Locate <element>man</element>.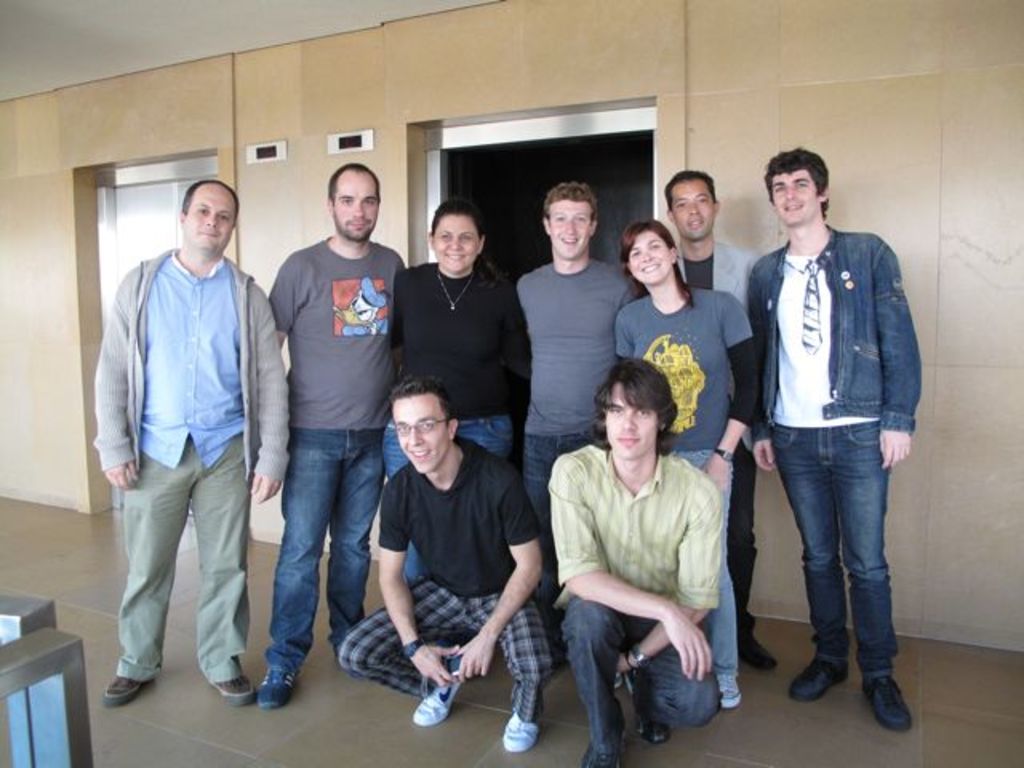
Bounding box: [left=93, top=165, right=275, bottom=709].
